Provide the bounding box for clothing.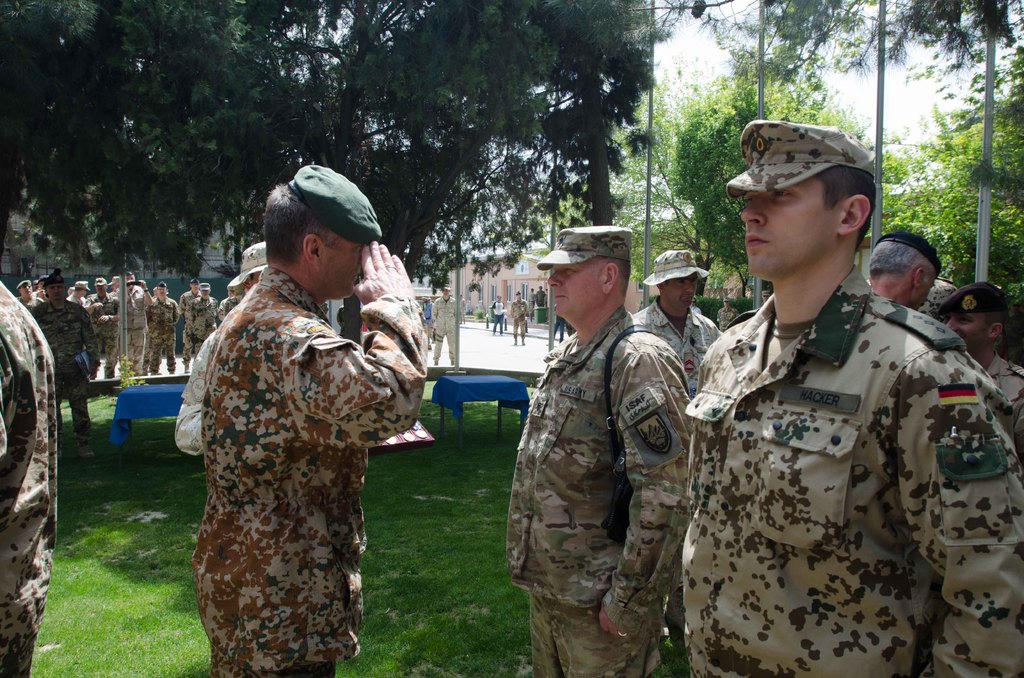
x1=511 y1=299 x2=524 y2=339.
